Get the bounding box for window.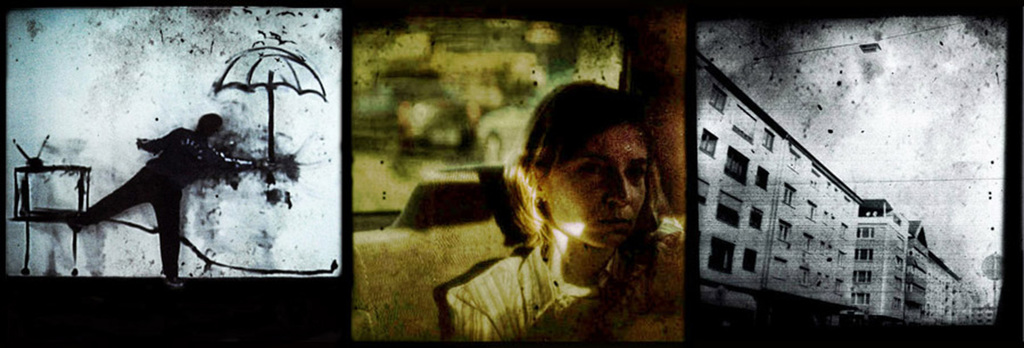
locate(719, 142, 759, 188).
